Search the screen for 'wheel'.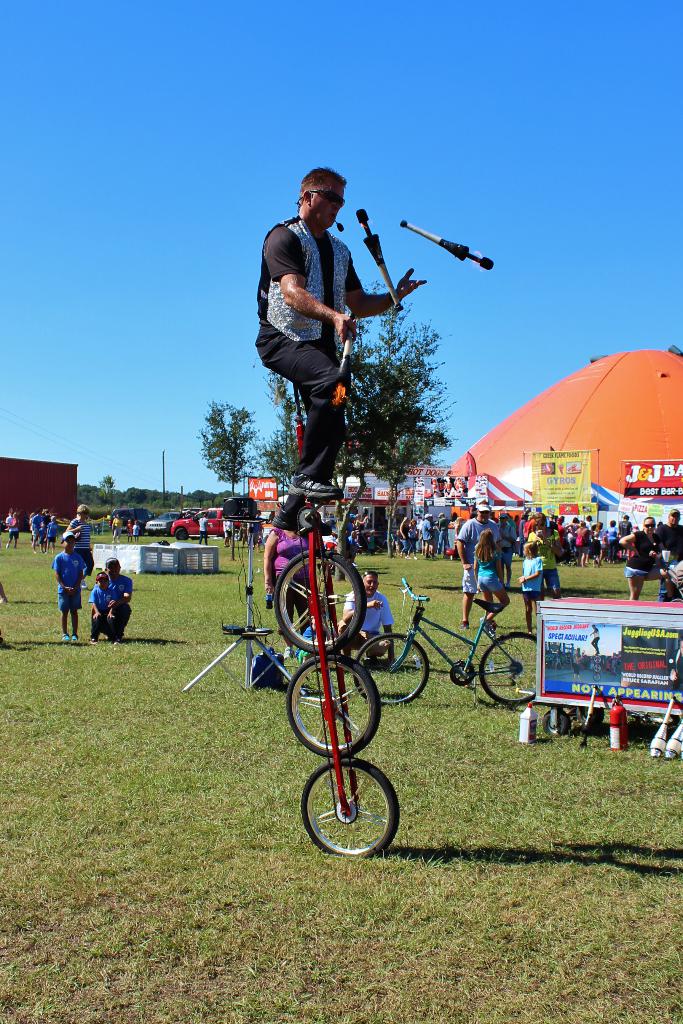
Found at [left=579, top=710, right=605, bottom=725].
